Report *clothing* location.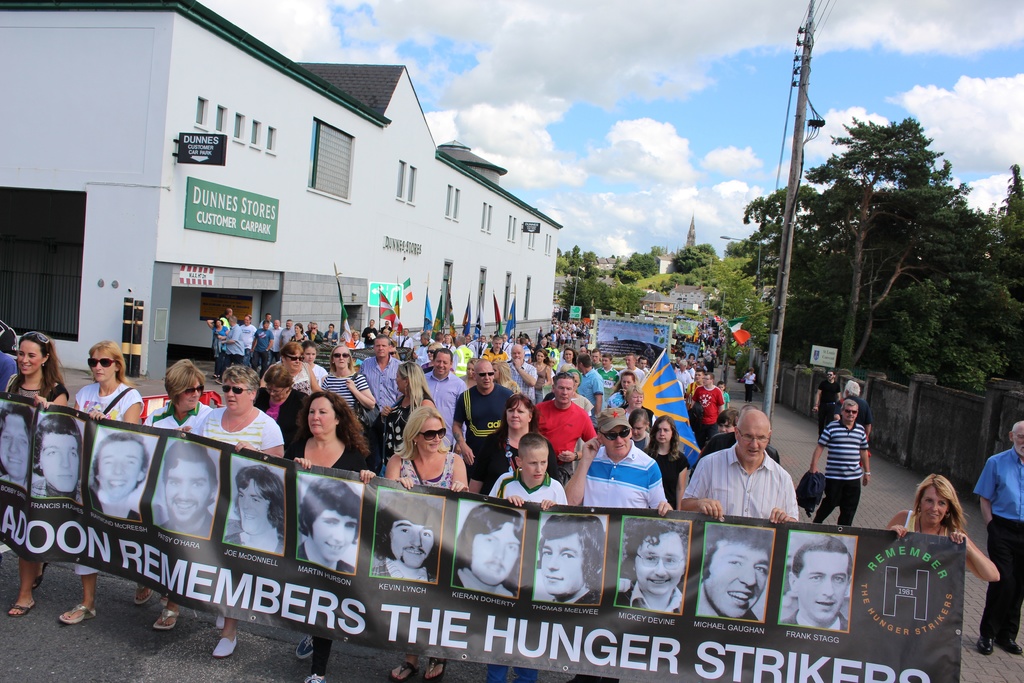
Report: 286, 543, 352, 572.
